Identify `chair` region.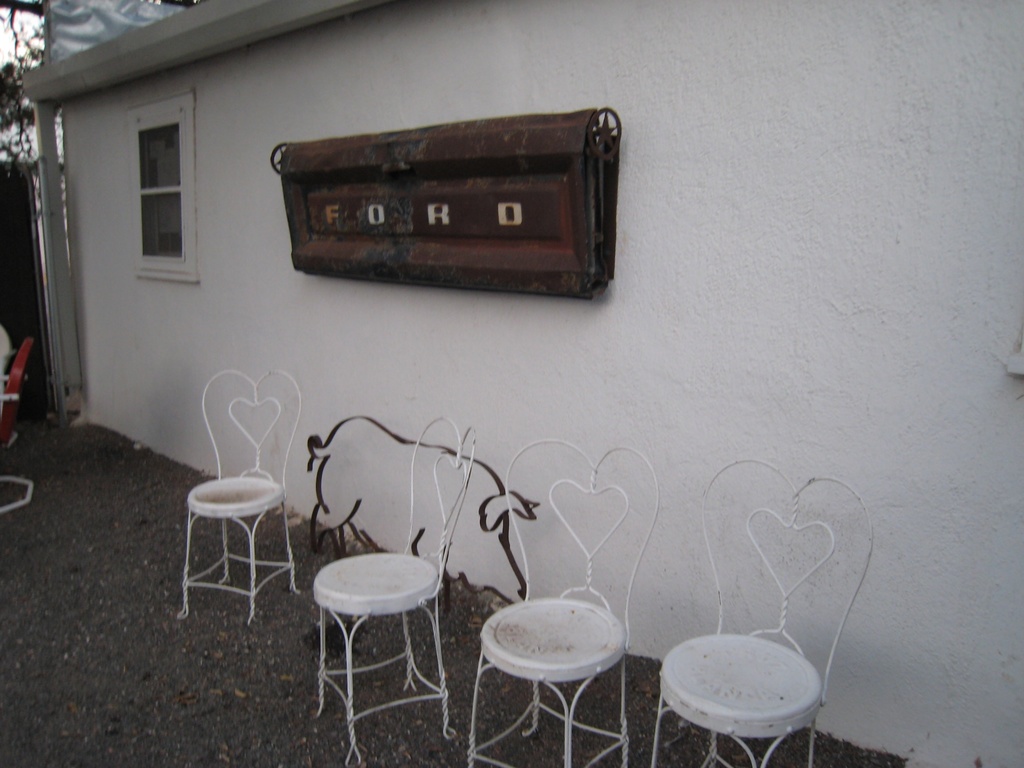
Region: 164 430 298 643.
